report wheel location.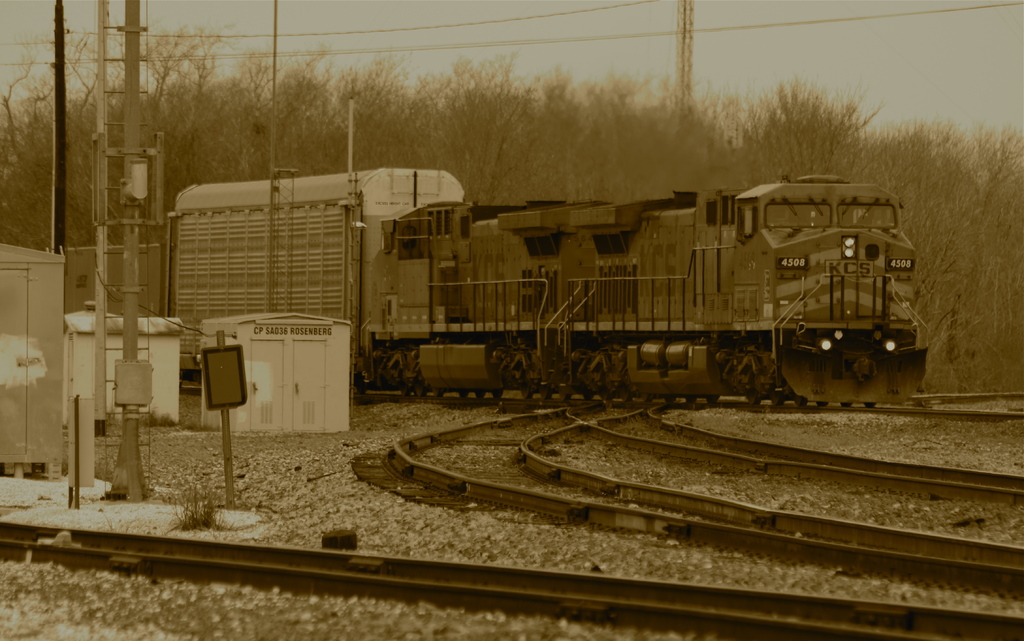
Report: select_region(493, 389, 506, 396).
